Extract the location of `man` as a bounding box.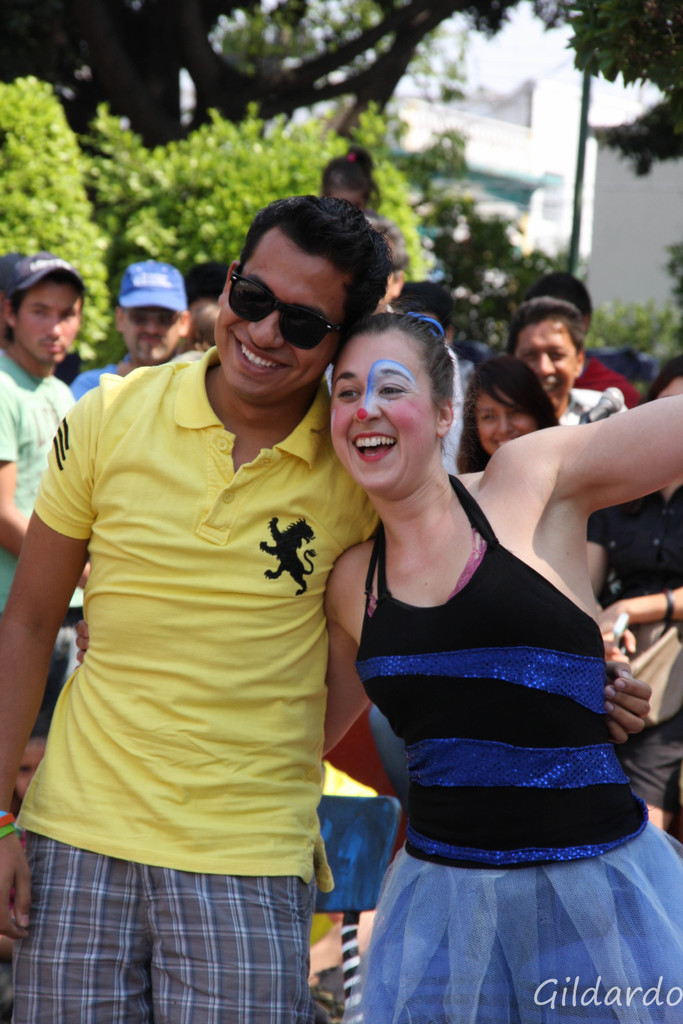
select_region(25, 171, 408, 1020).
